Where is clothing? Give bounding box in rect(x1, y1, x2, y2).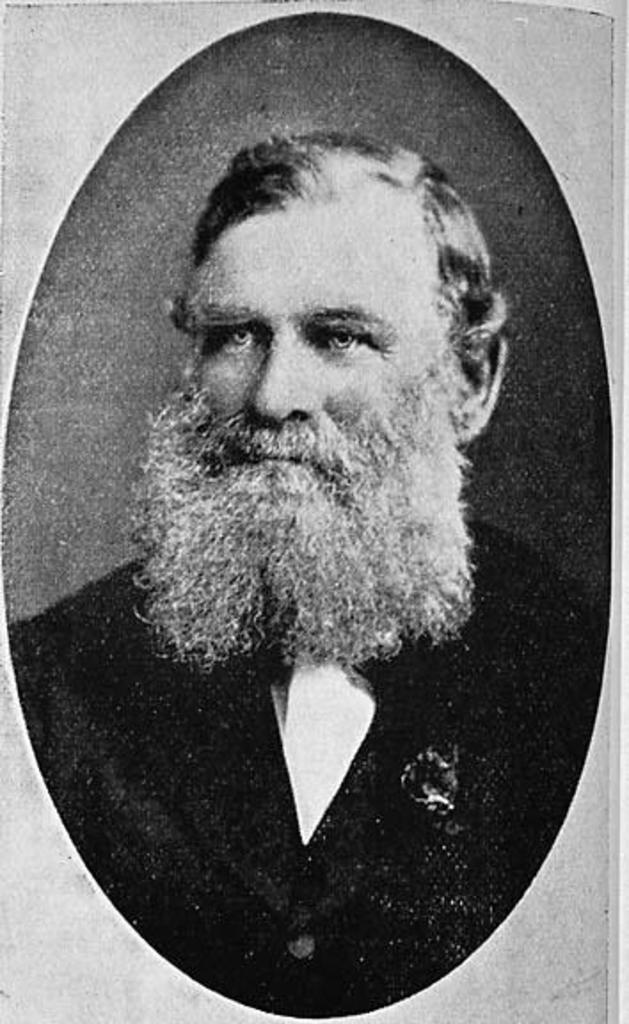
rect(18, 236, 628, 1001).
